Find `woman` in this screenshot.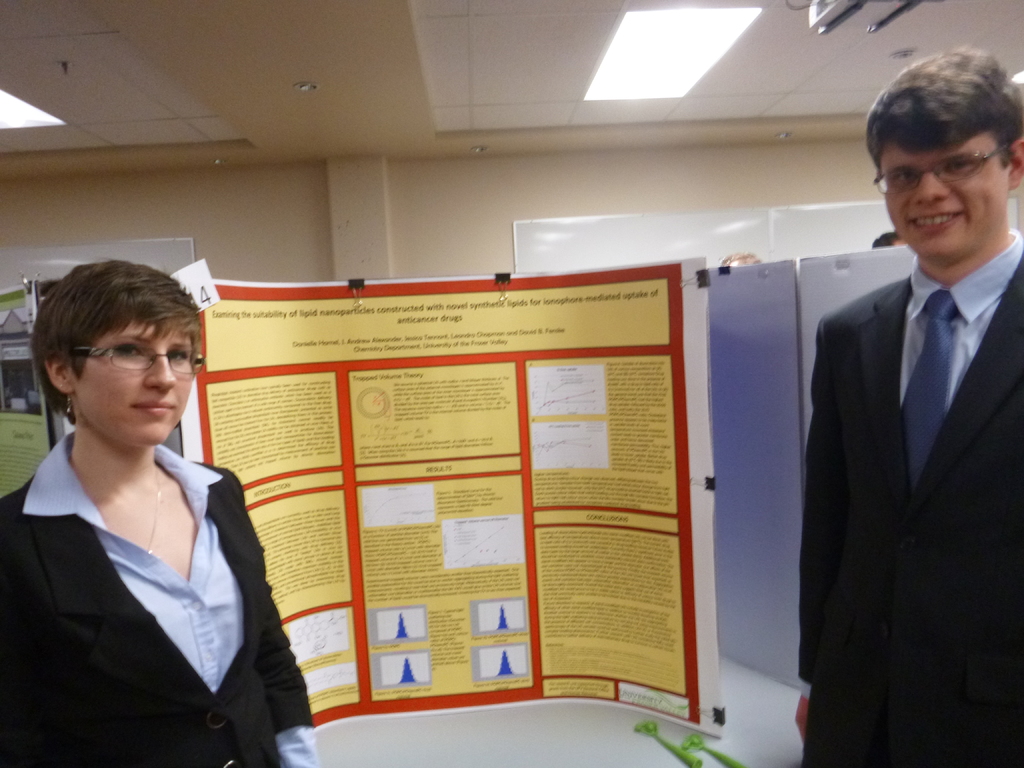
The bounding box for `woman` is (6,250,298,767).
